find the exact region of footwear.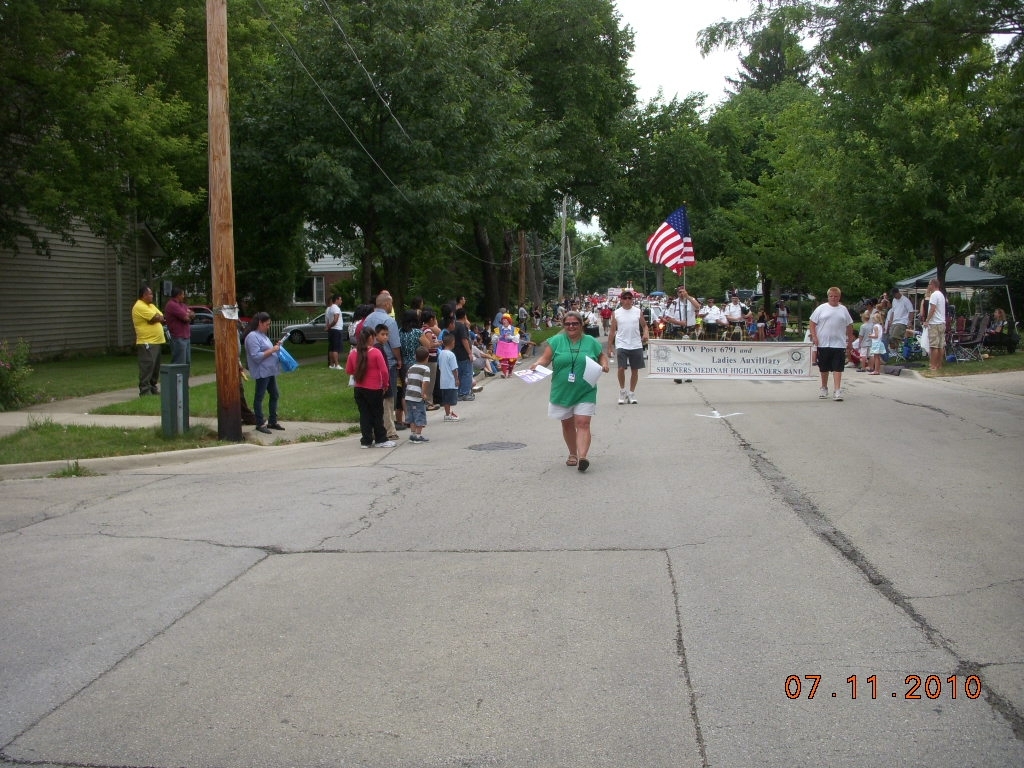
Exact region: left=441, top=413, right=456, bottom=423.
